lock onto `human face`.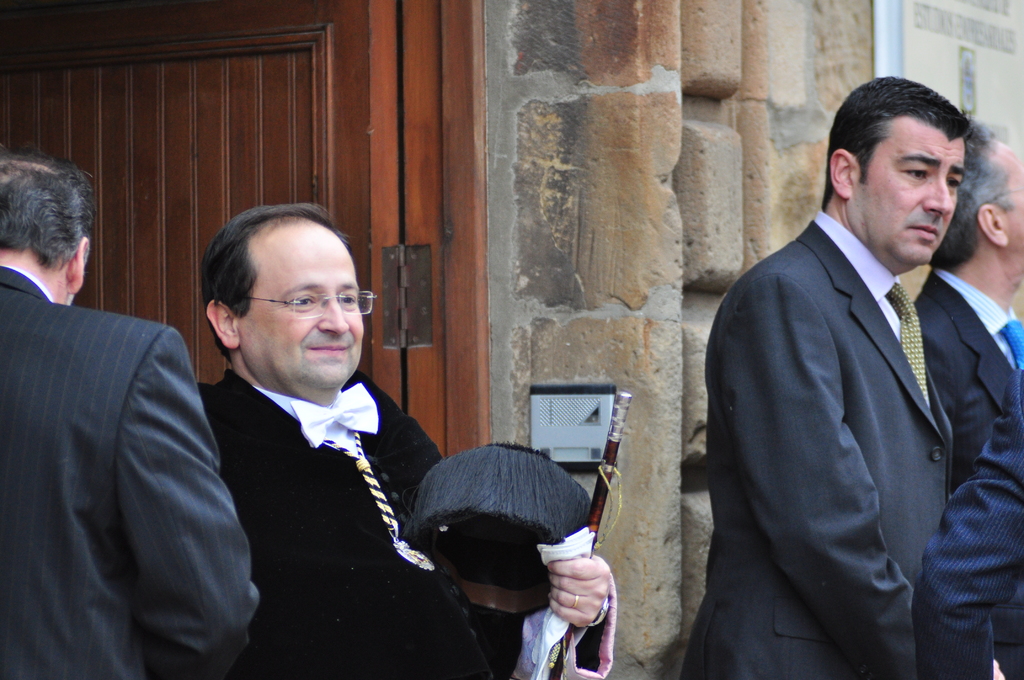
Locked: (999,158,1023,255).
